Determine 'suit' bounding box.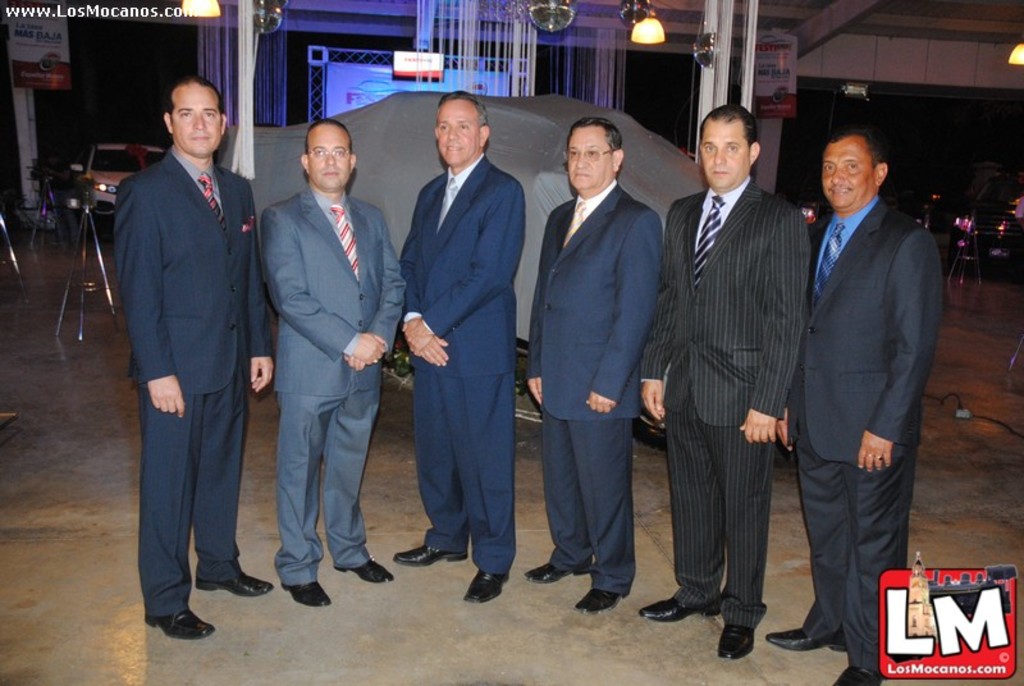
Determined: rect(522, 179, 663, 595).
